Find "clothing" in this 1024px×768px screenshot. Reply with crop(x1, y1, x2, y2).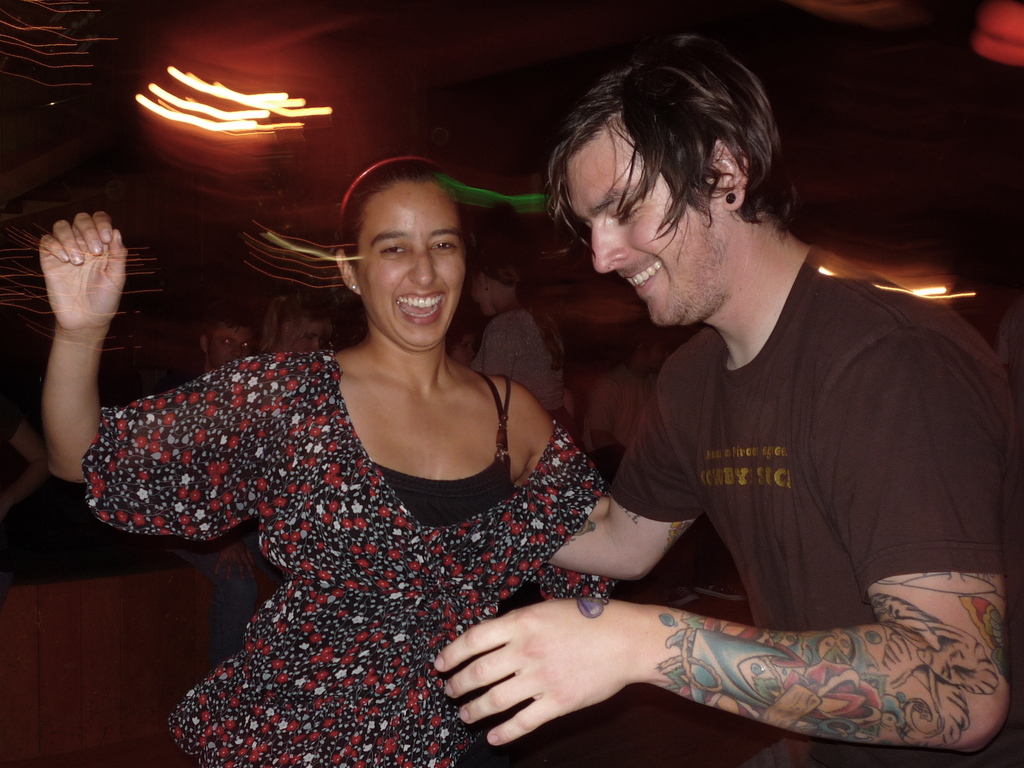
crop(608, 242, 1023, 767).
